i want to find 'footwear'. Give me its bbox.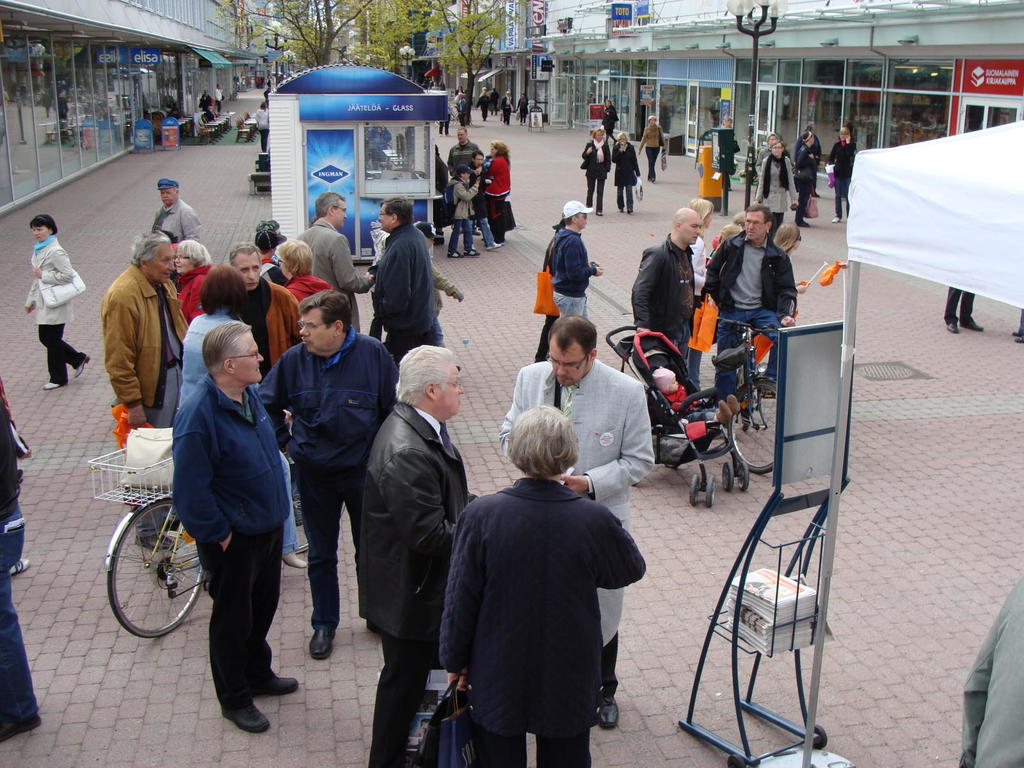
[618, 205, 634, 216].
